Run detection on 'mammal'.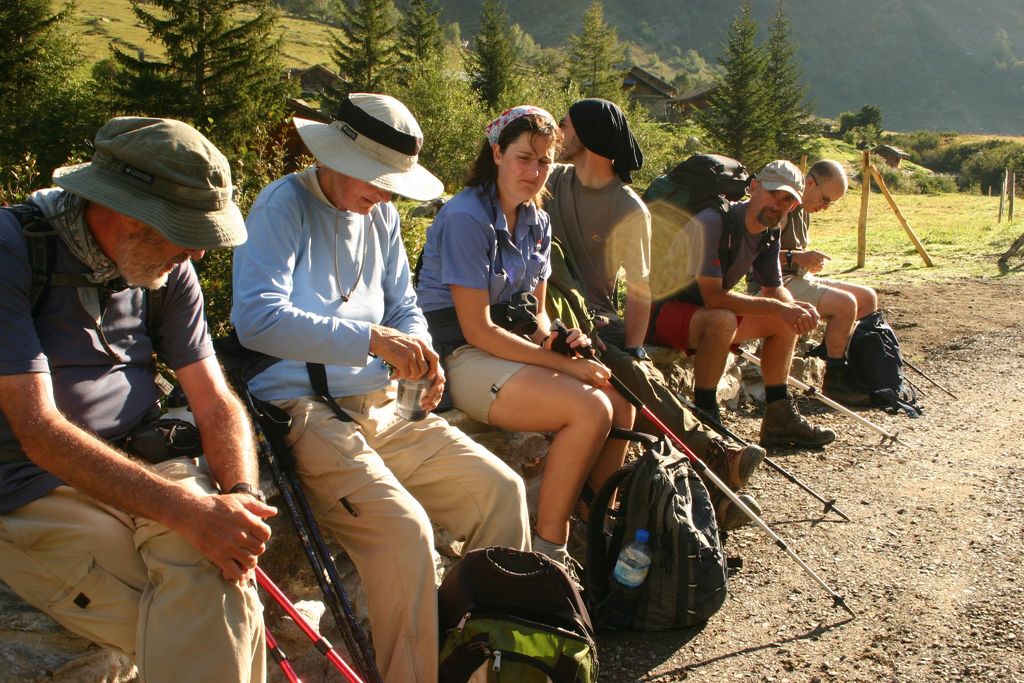
Result: crop(227, 94, 522, 682).
